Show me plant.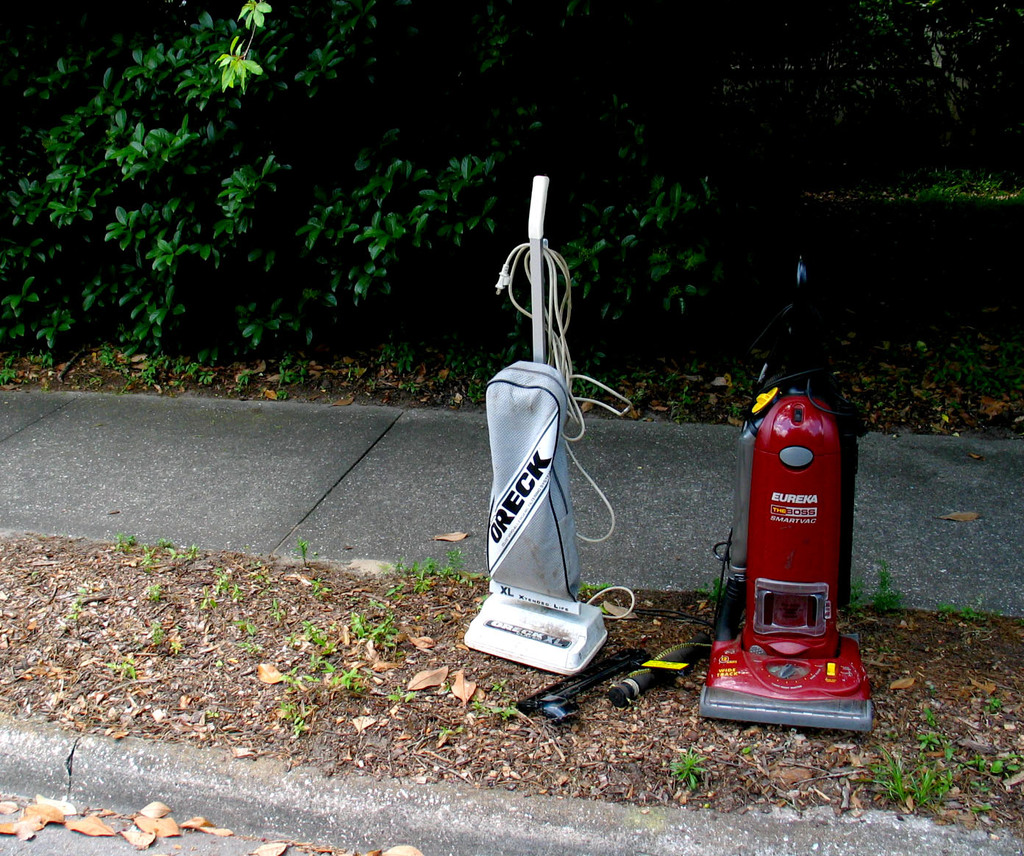
plant is here: bbox(463, 568, 480, 583).
